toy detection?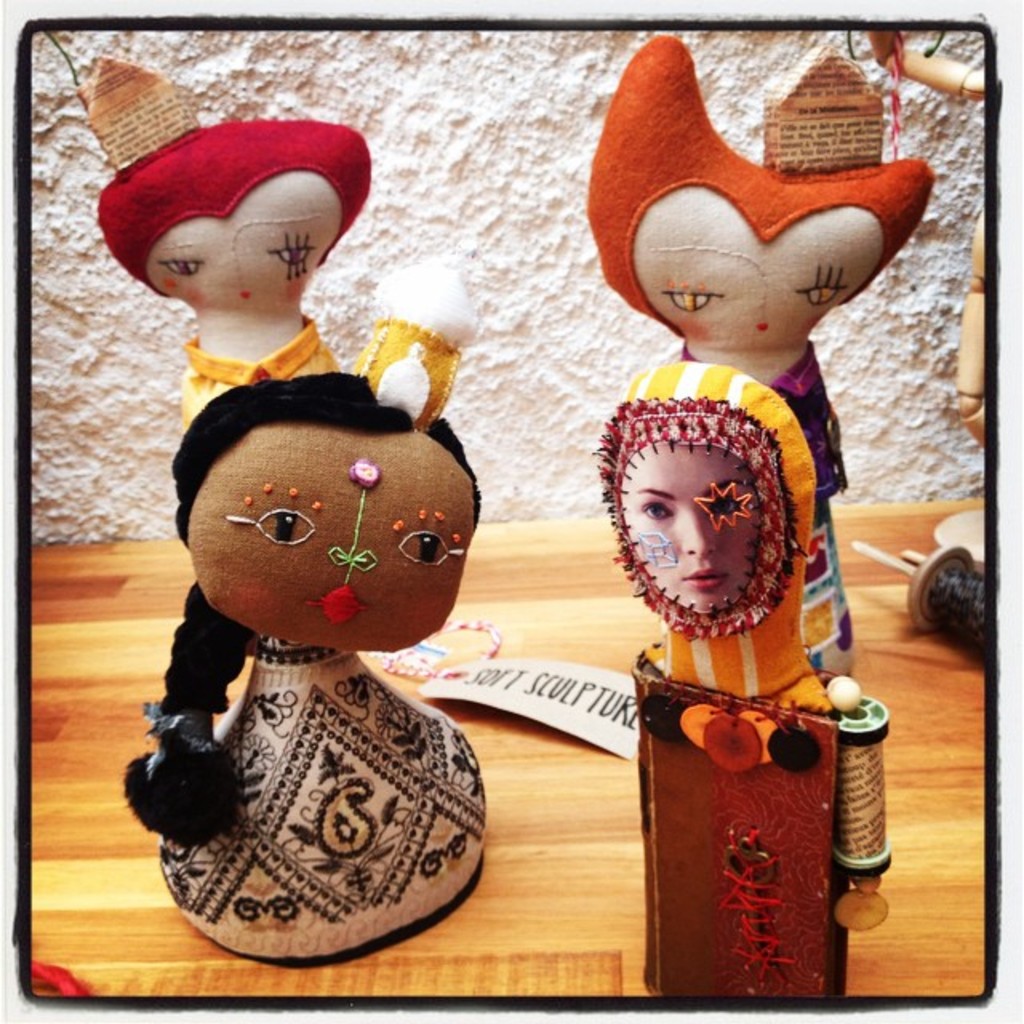
542,35,986,1014
